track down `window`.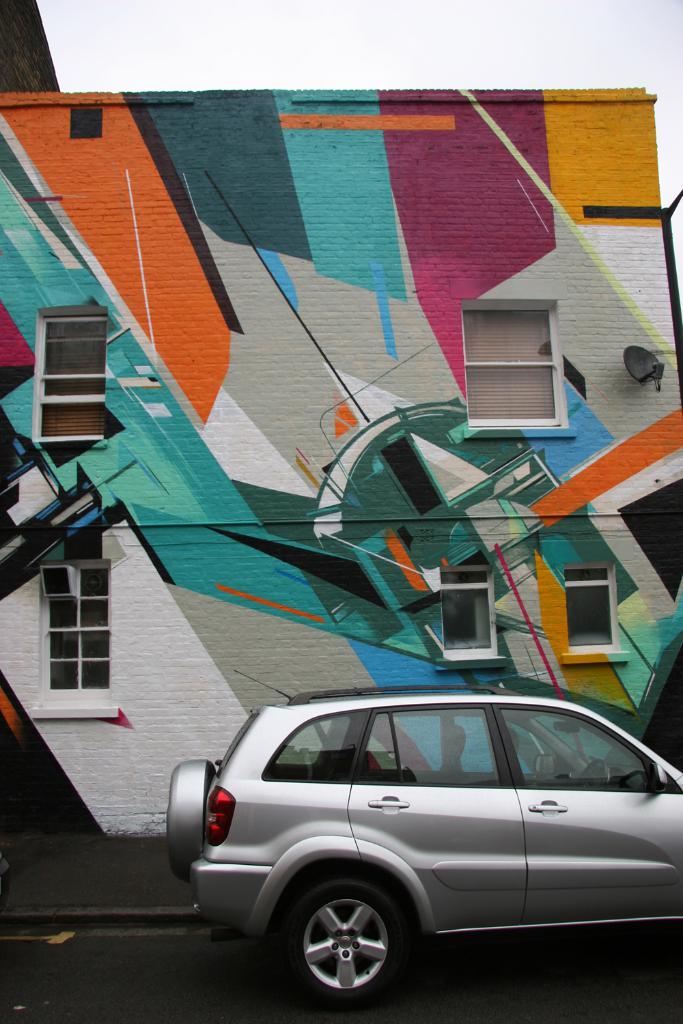
Tracked to x1=36, y1=305, x2=108, y2=440.
